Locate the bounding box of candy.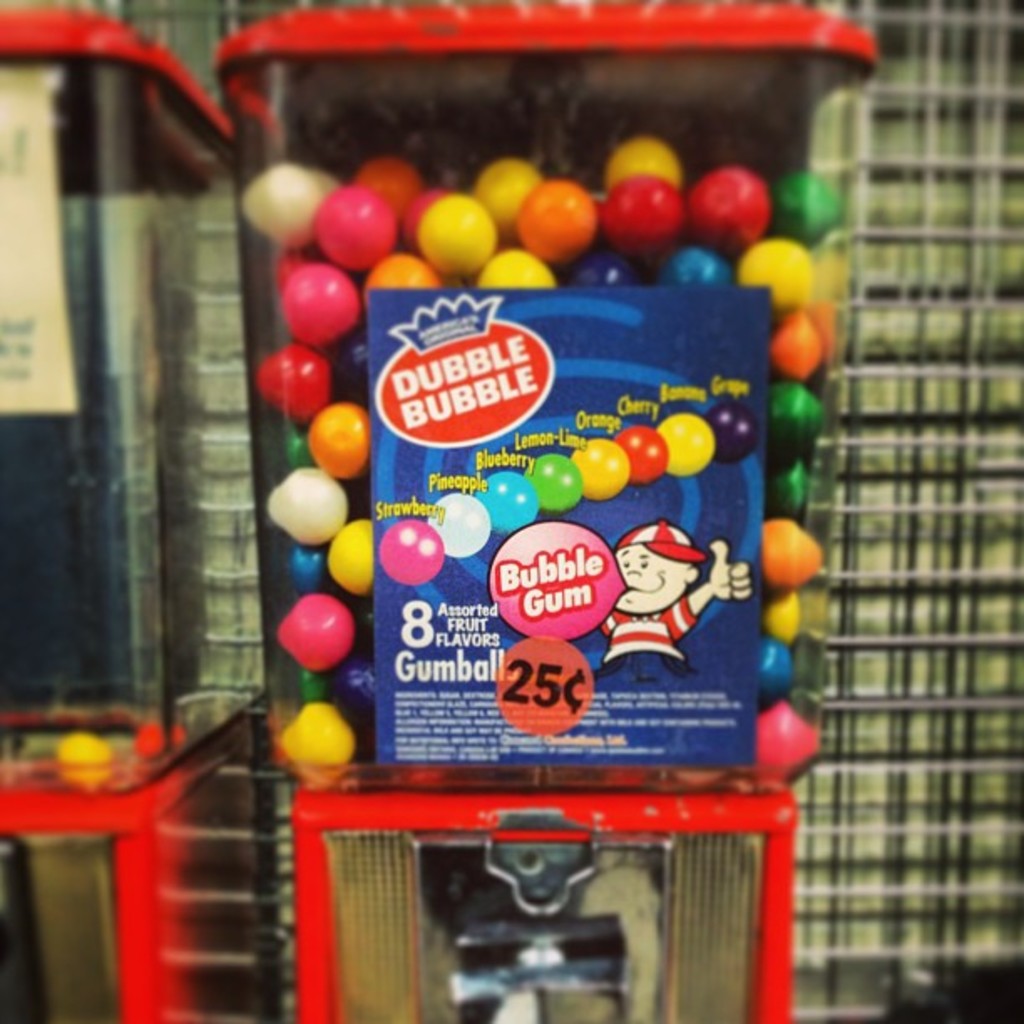
Bounding box: box=[54, 730, 120, 785].
